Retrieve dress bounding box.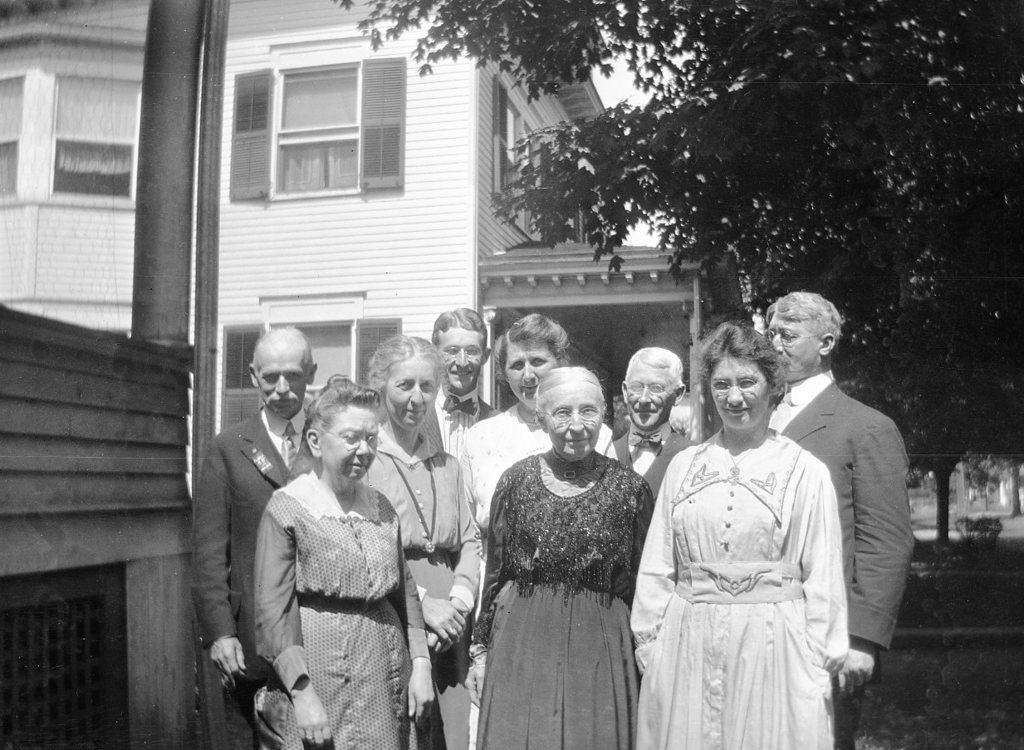
Bounding box: [478,459,655,748].
